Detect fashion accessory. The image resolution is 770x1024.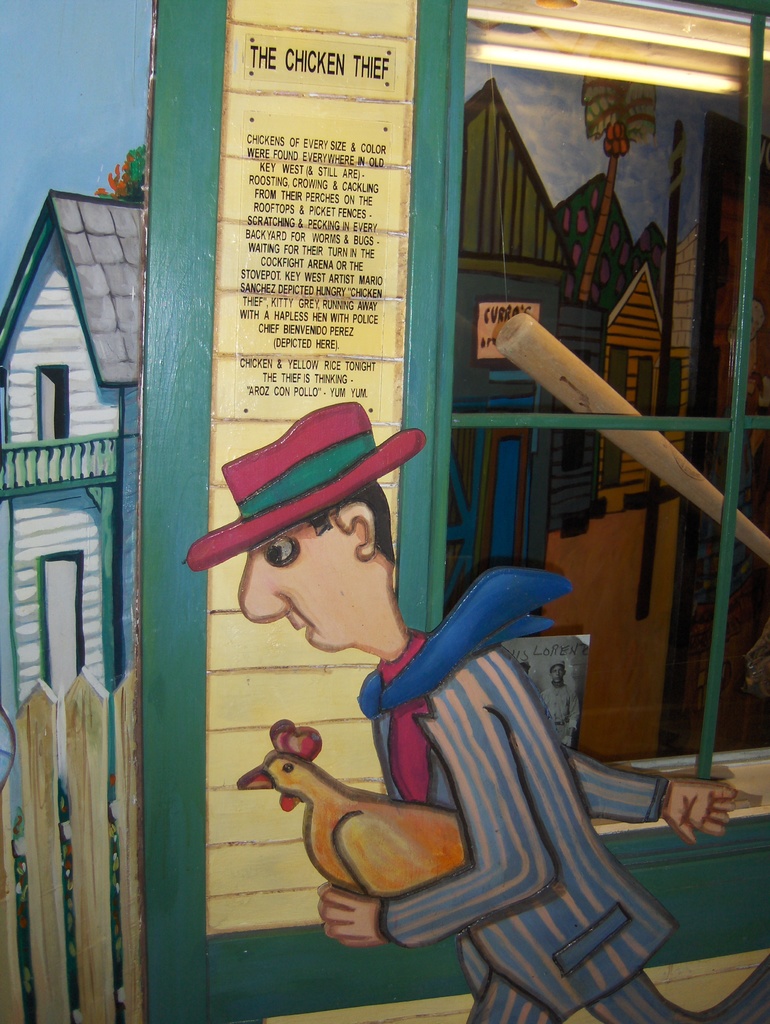
rect(357, 564, 574, 722).
